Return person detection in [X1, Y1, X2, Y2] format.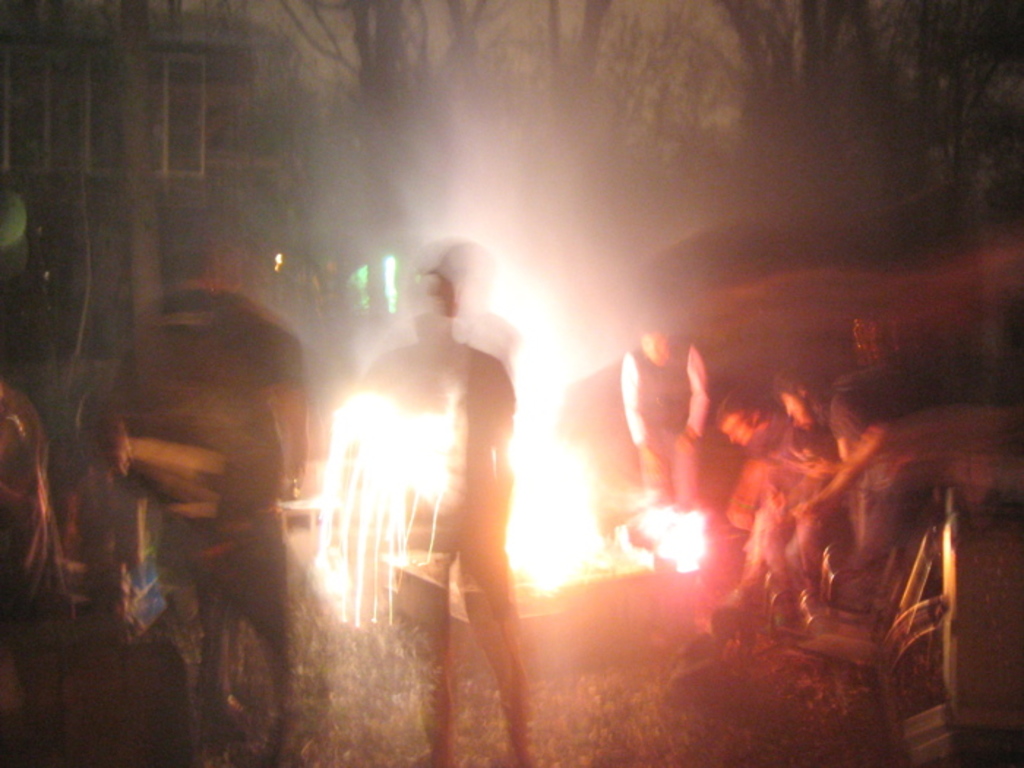
[335, 260, 513, 767].
